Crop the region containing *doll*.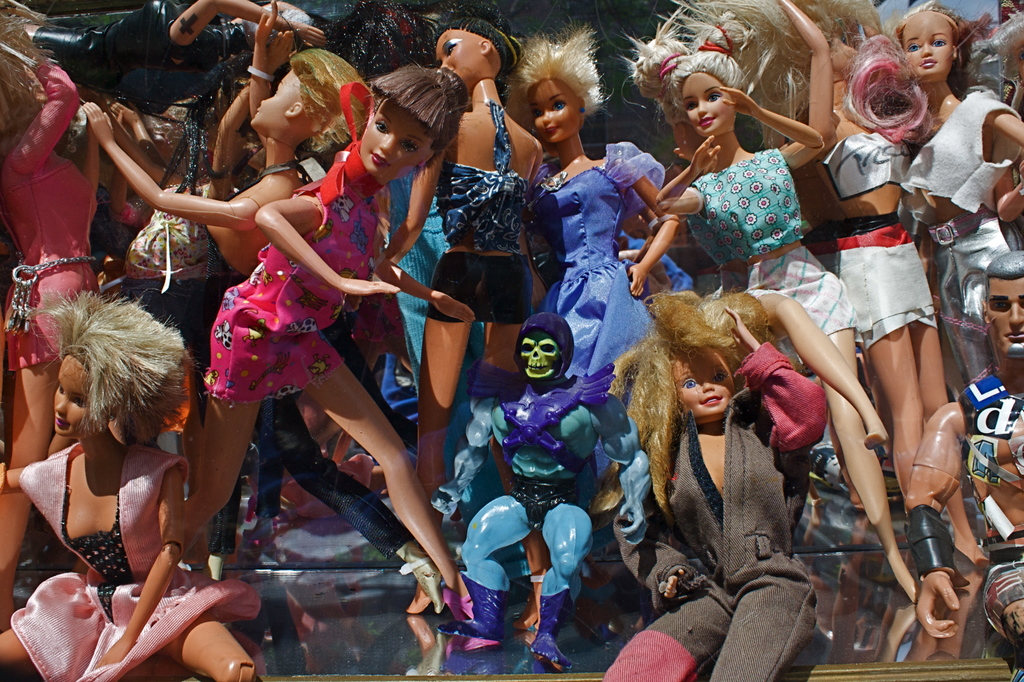
Crop region: l=892, t=0, r=1023, b=389.
